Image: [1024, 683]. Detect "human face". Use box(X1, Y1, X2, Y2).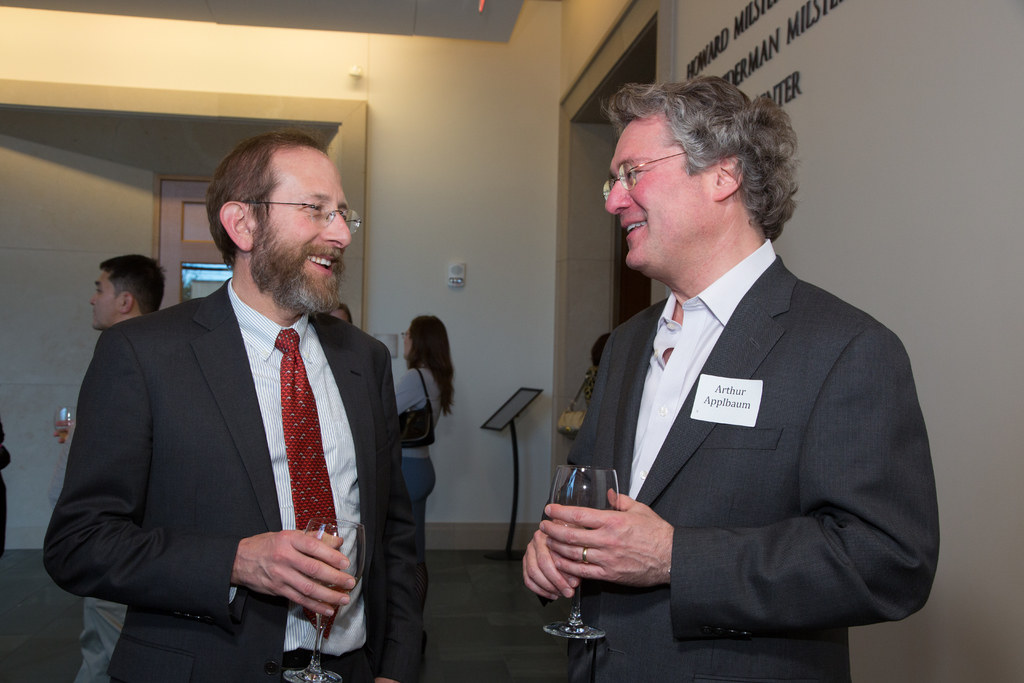
box(266, 165, 355, 299).
